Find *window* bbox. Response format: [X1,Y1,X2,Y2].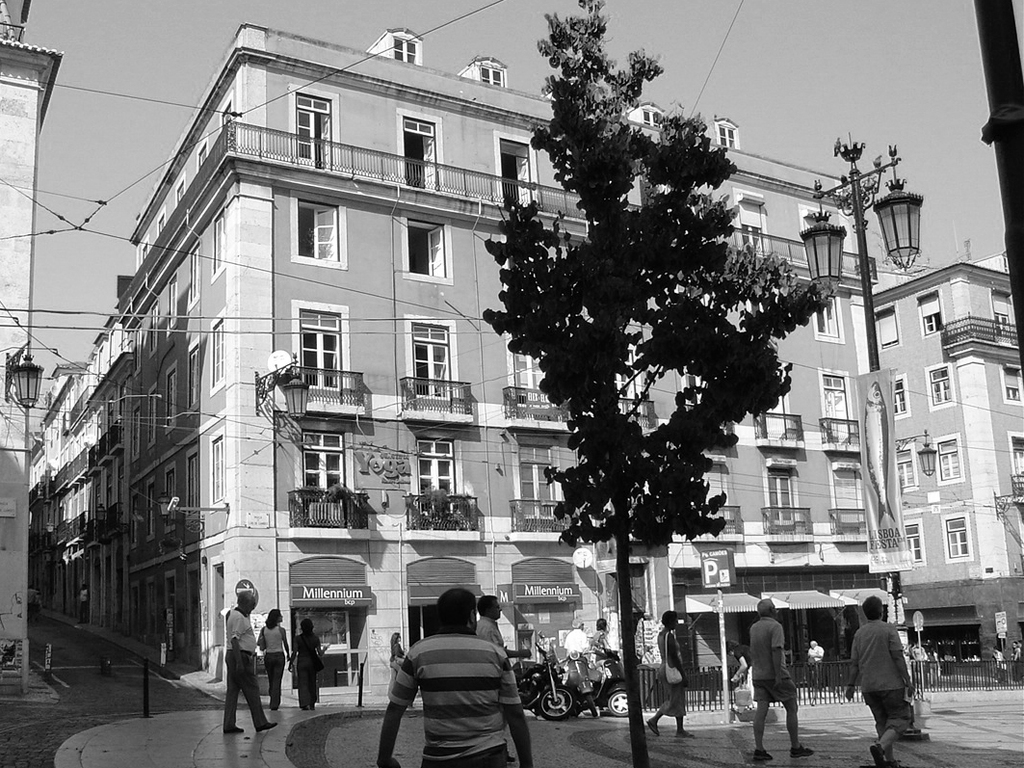
[207,322,231,386].
